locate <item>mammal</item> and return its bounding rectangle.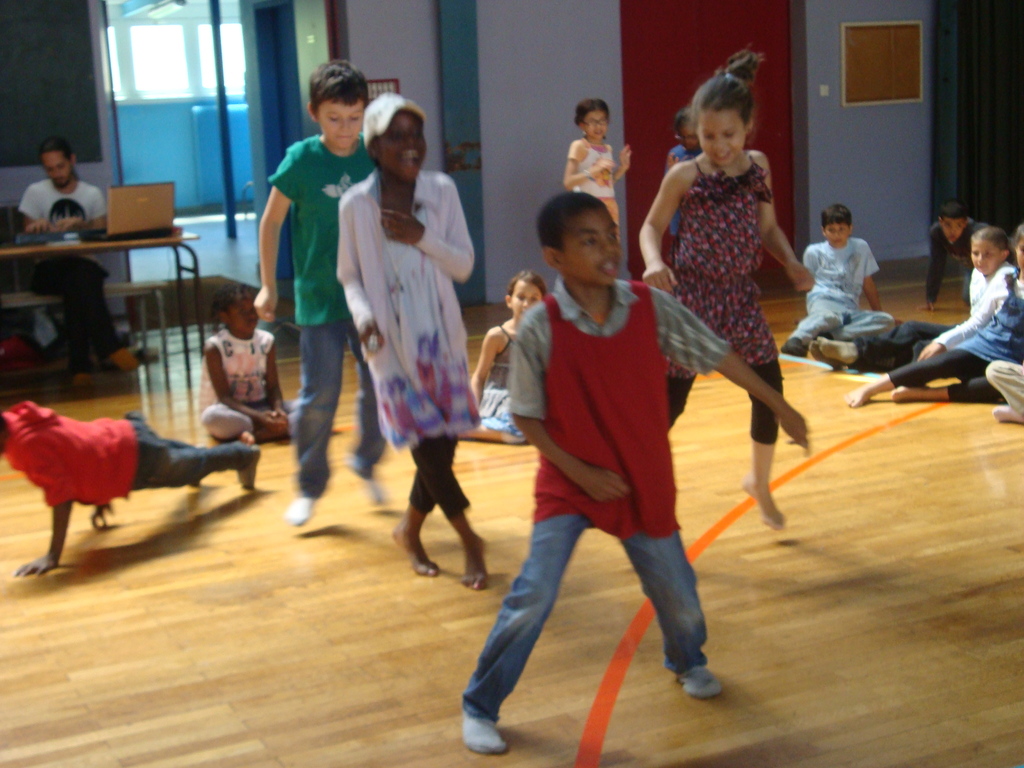
<box>458,159,751,721</box>.
